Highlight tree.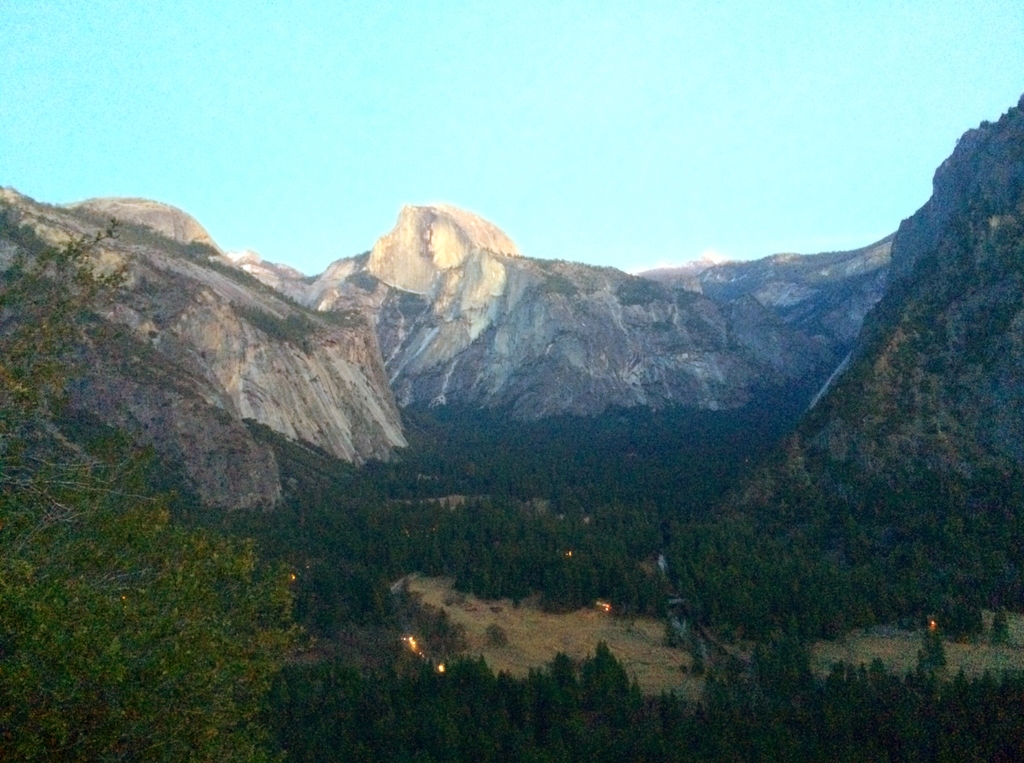
Highlighted region: (x1=489, y1=408, x2=534, y2=501).
